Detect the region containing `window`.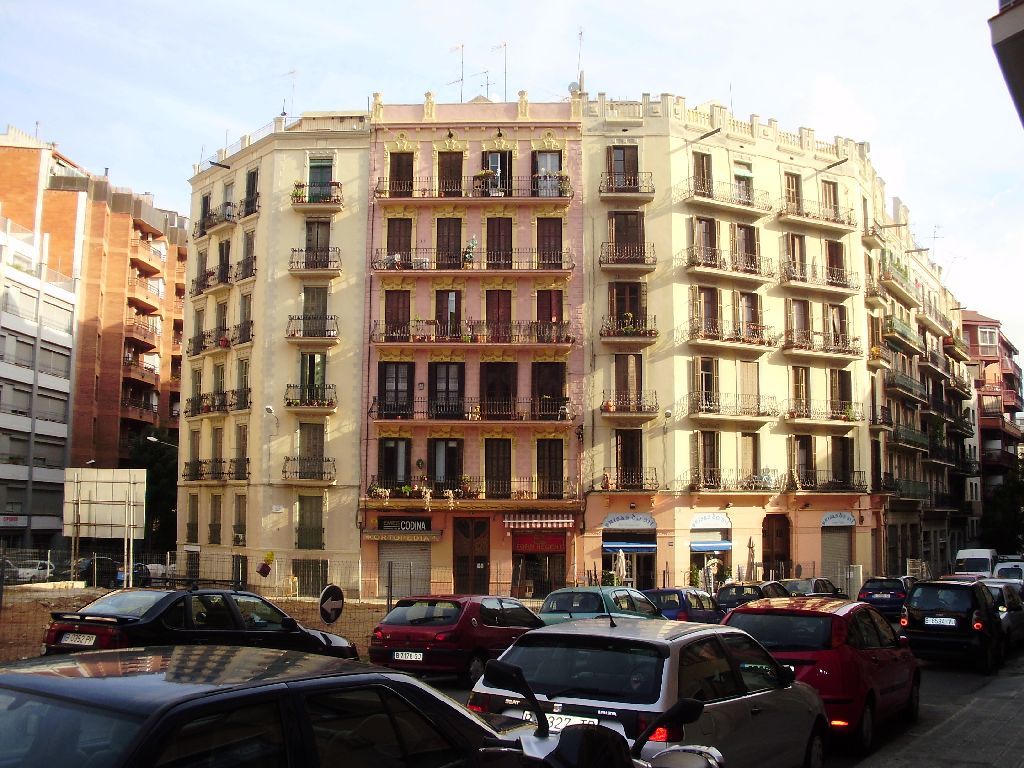
detection(688, 217, 719, 265).
